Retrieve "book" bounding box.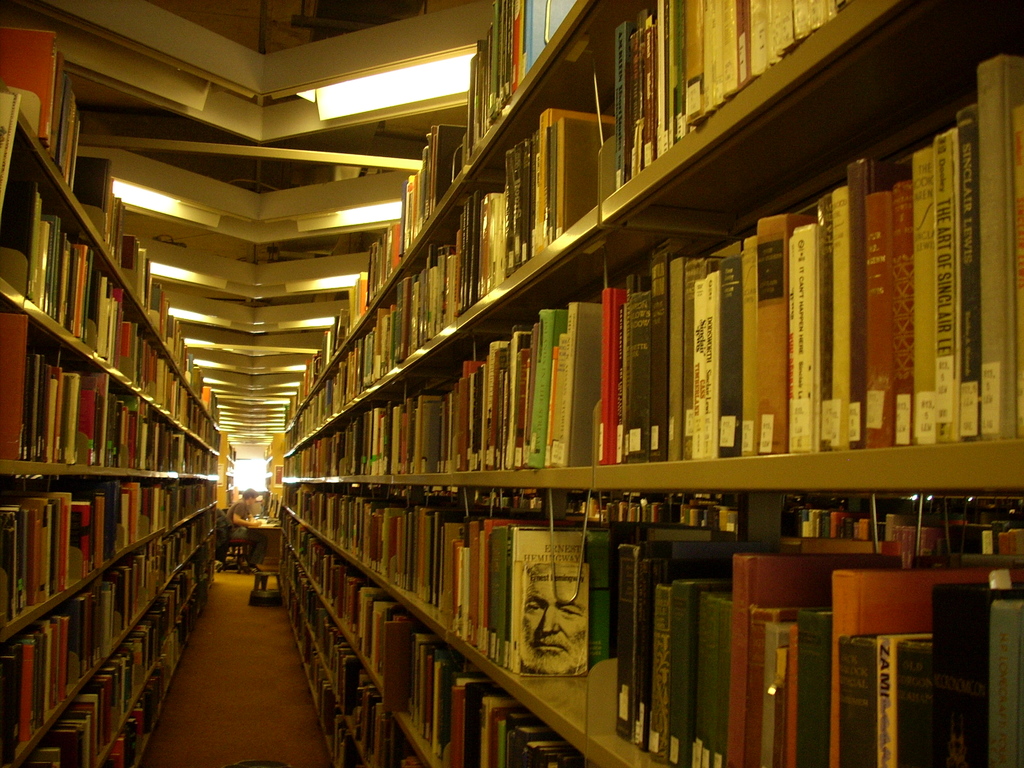
Bounding box: pyautogui.locateOnScreen(785, 0, 808, 41).
